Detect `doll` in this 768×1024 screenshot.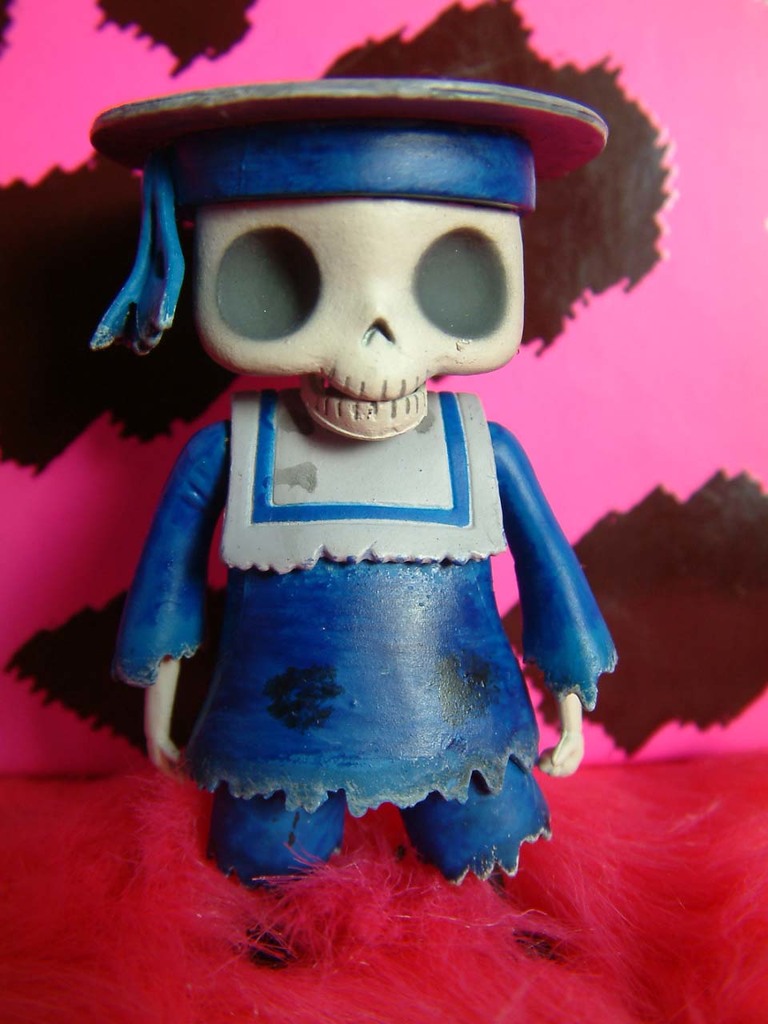
Detection: select_region(84, 58, 612, 901).
